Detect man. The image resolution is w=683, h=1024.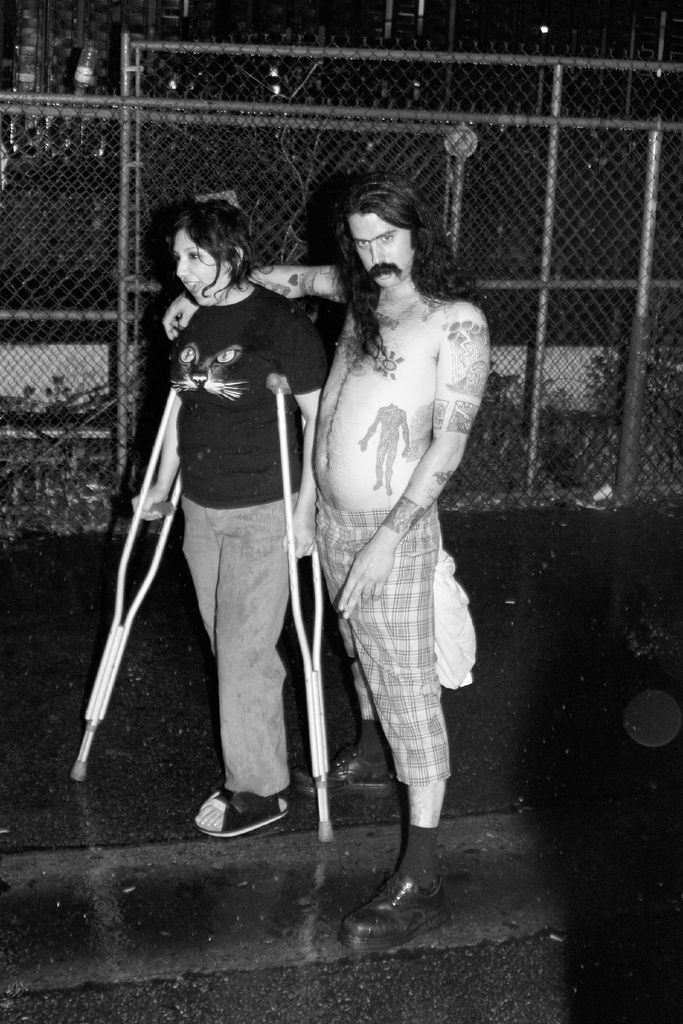
x1=295, y1=129, x2=495, y2=950.
